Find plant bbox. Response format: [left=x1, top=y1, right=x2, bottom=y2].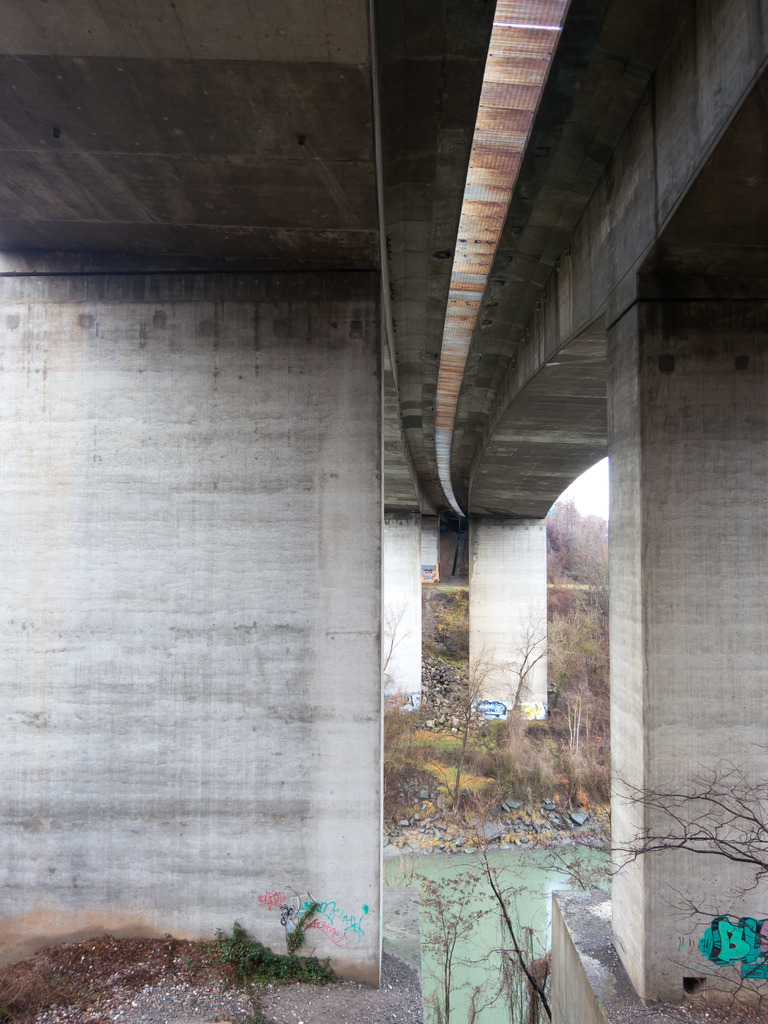
[left=398, top=813, right=637, bottom=1023].
